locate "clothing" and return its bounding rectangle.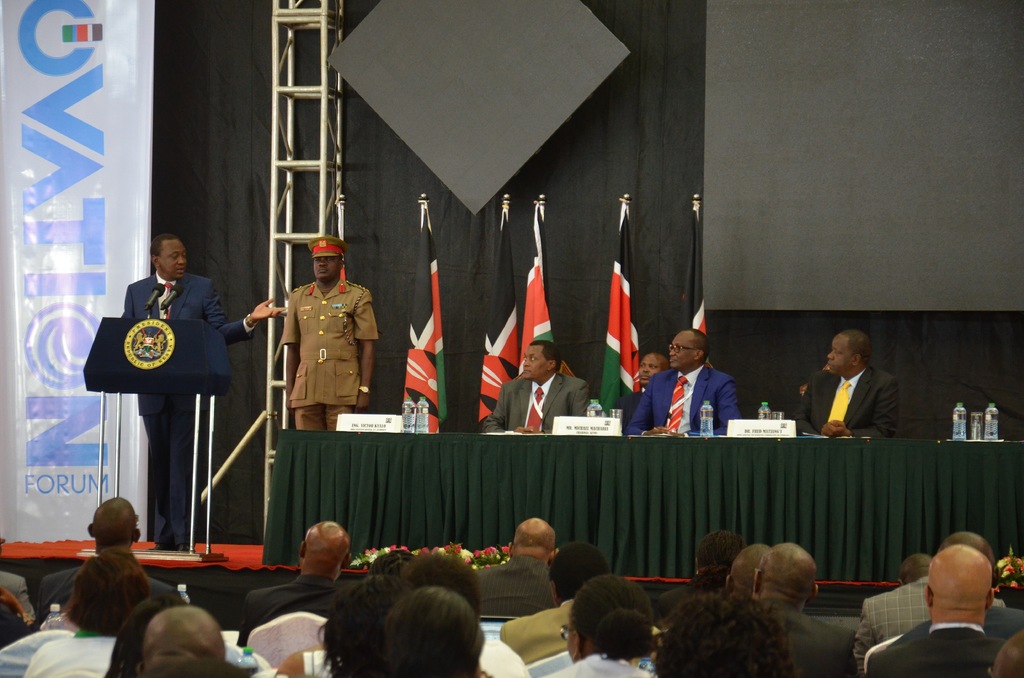
32,563,180,629.
